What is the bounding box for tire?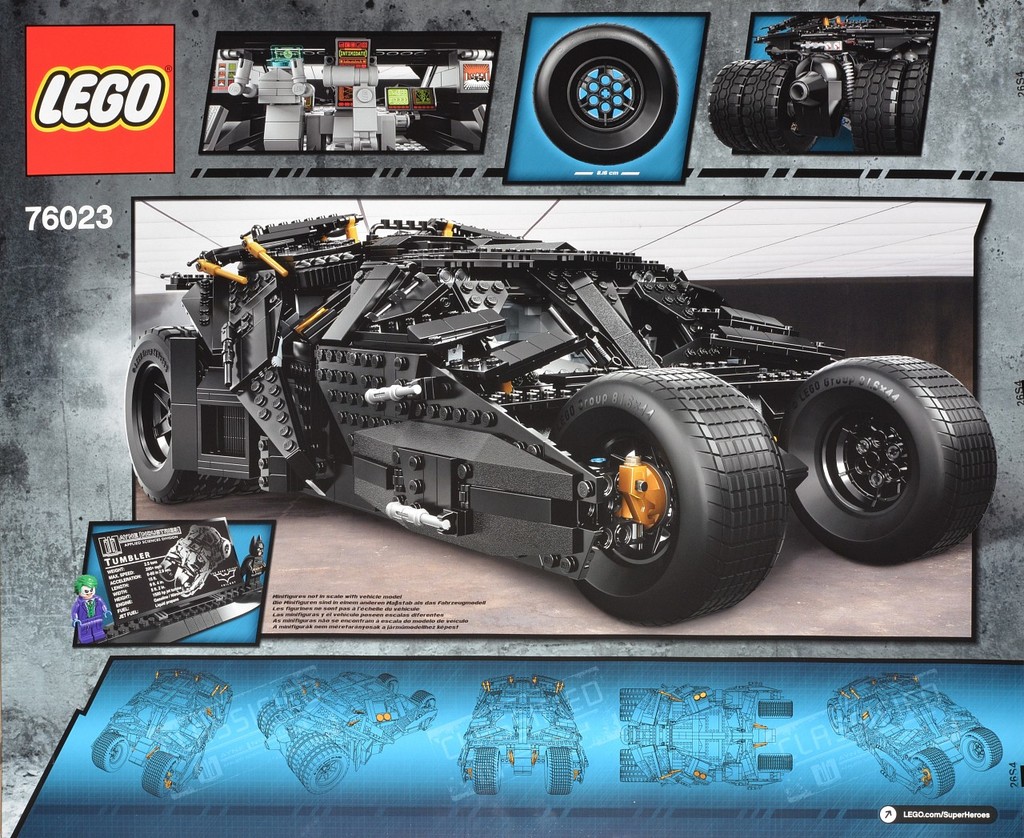
958:727:1002:772.
